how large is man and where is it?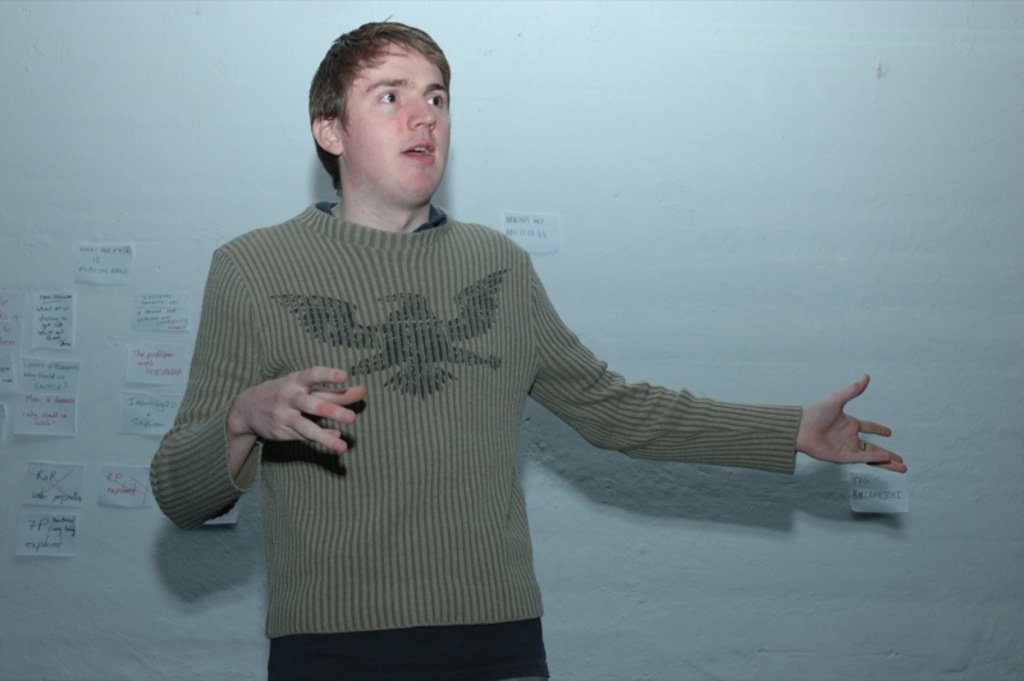
Bounding box: x1=154 y1=70 x2=860 y2=637.
